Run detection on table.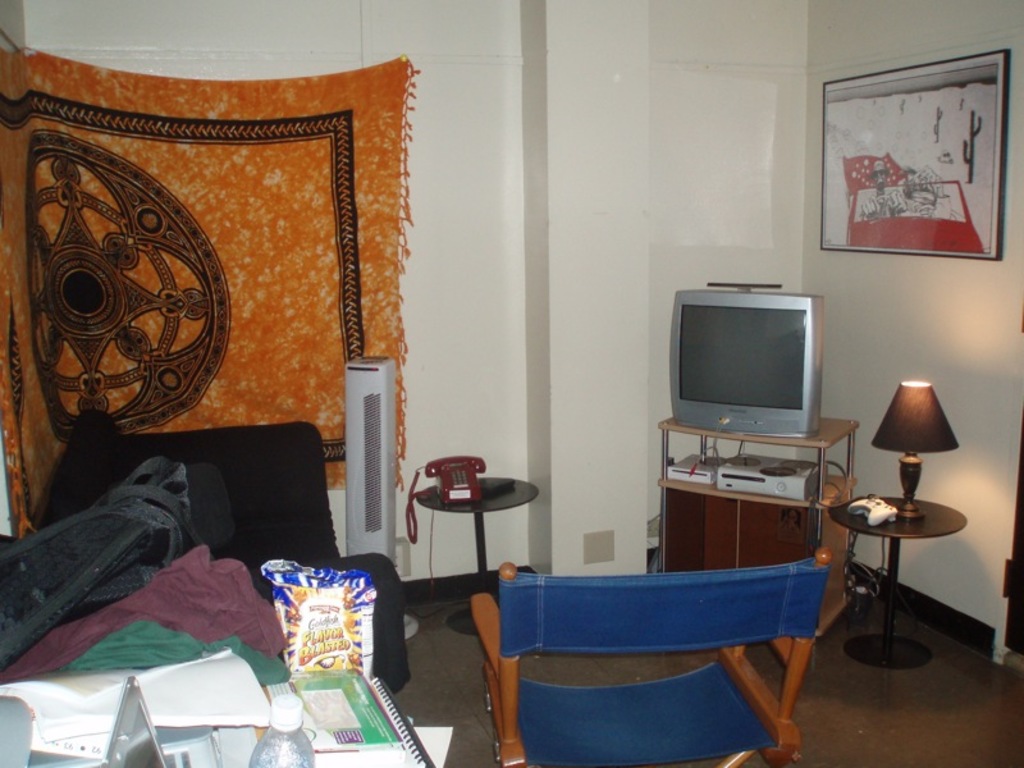
Result: box(833, 452, 974, 692).
